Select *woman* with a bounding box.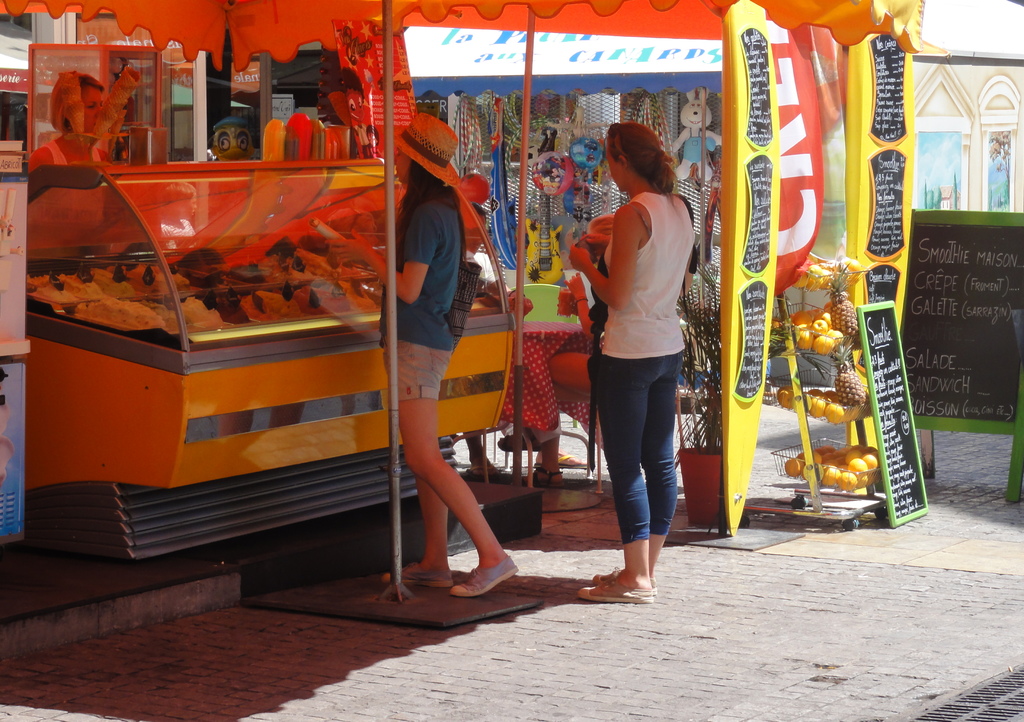
(left=573, top=97, right=716, bottom=597).
